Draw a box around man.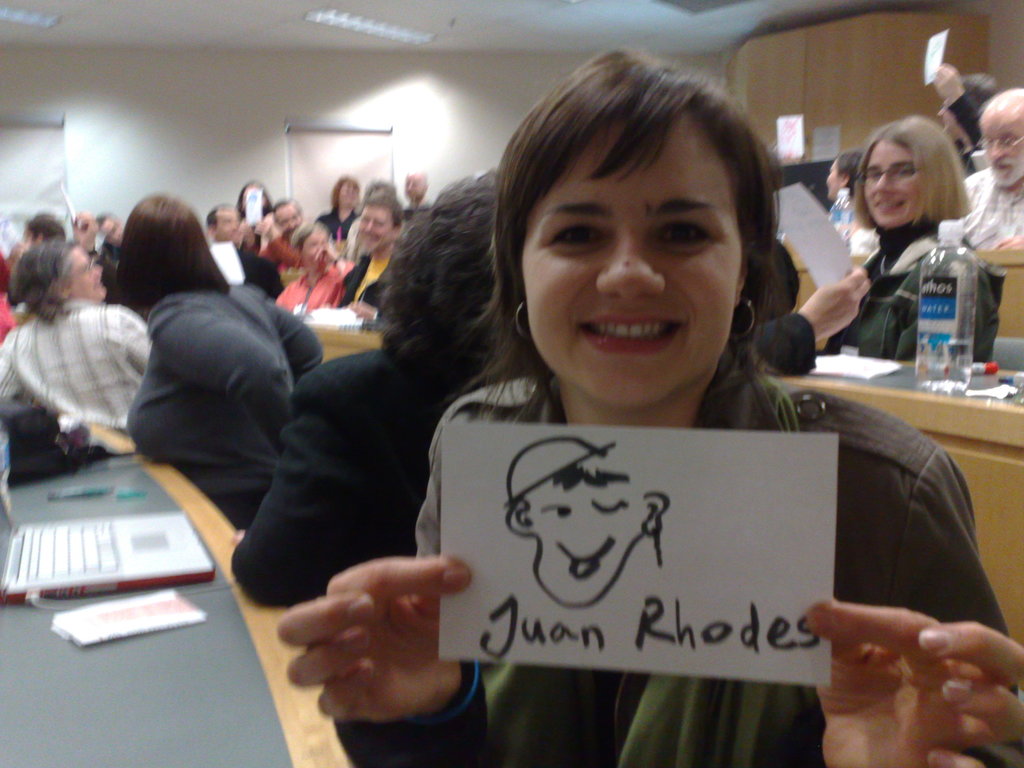
bbox(207, 202, 282, 304).
